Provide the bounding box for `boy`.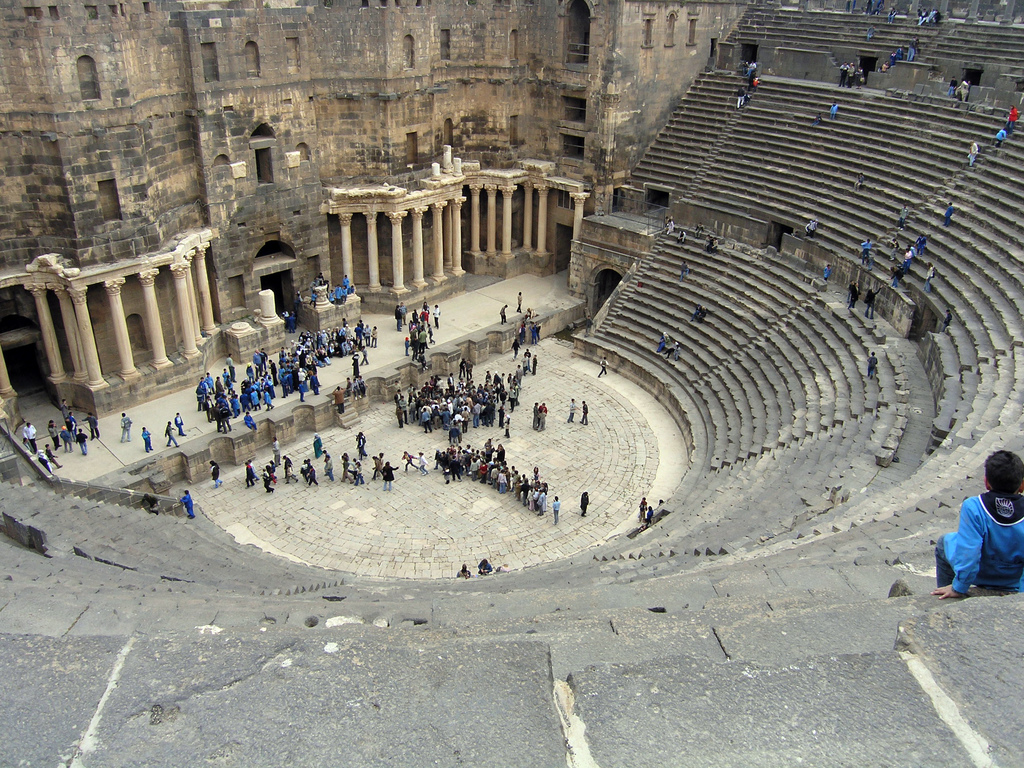
538:409:546:433.
